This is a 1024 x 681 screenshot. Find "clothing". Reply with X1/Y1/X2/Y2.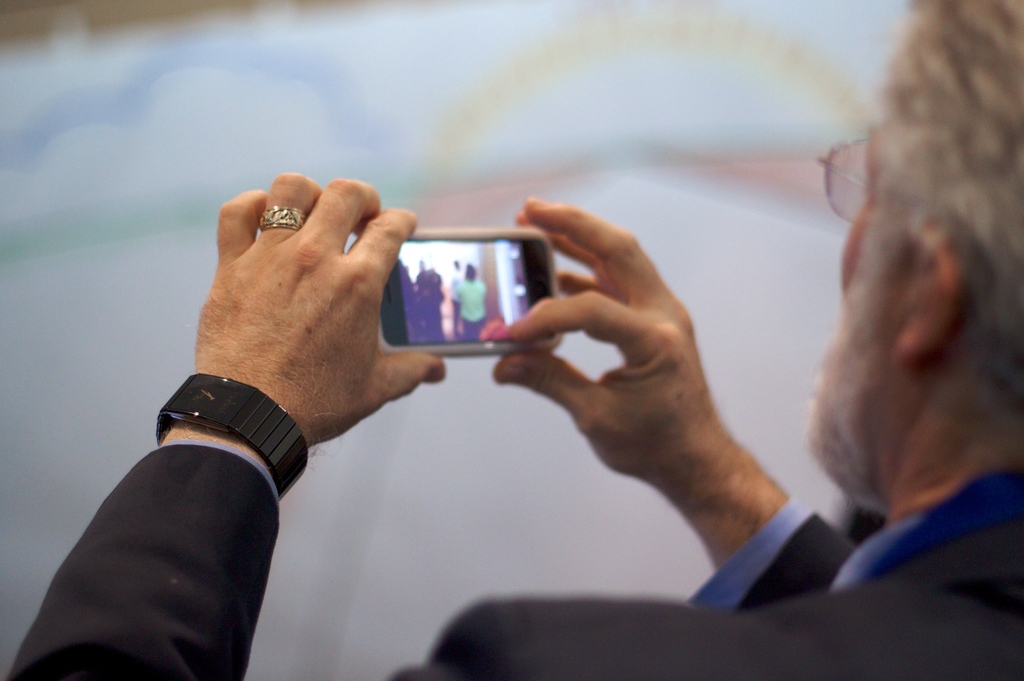
8/436/1021/680.
